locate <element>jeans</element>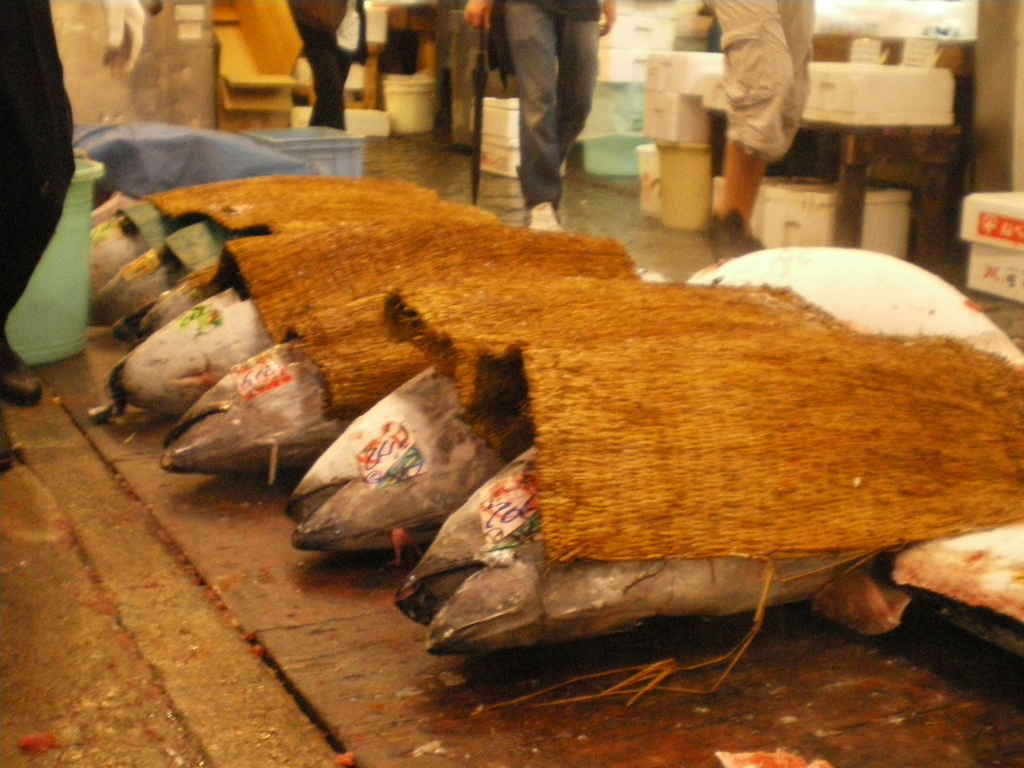
l=505, t=2, r=605, b=207
